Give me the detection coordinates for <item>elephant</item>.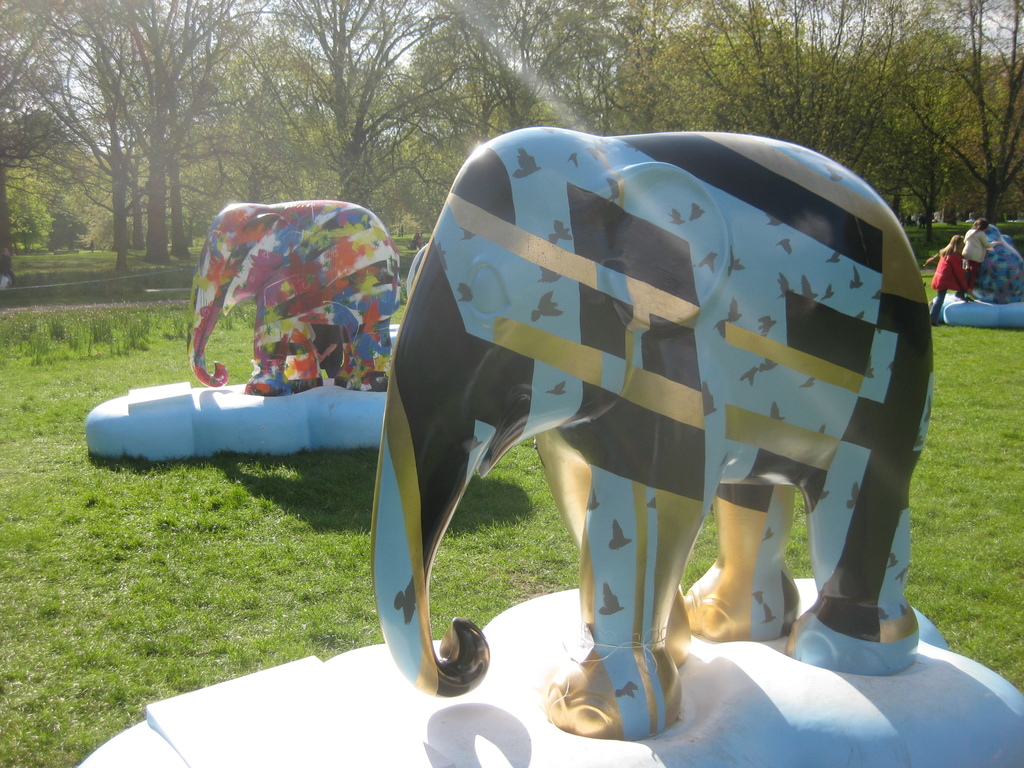
pyautogui.locateOnScreen(393, 138, 980, 753).
